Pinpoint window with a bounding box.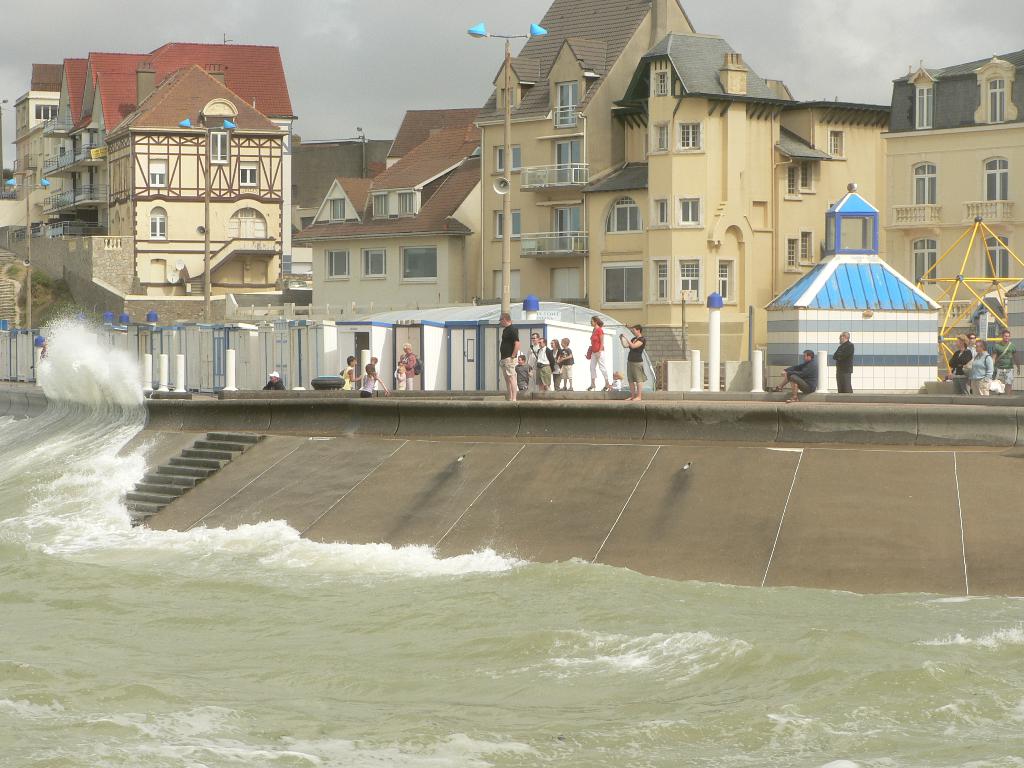
l=239, t=161, r=256, b=186.
